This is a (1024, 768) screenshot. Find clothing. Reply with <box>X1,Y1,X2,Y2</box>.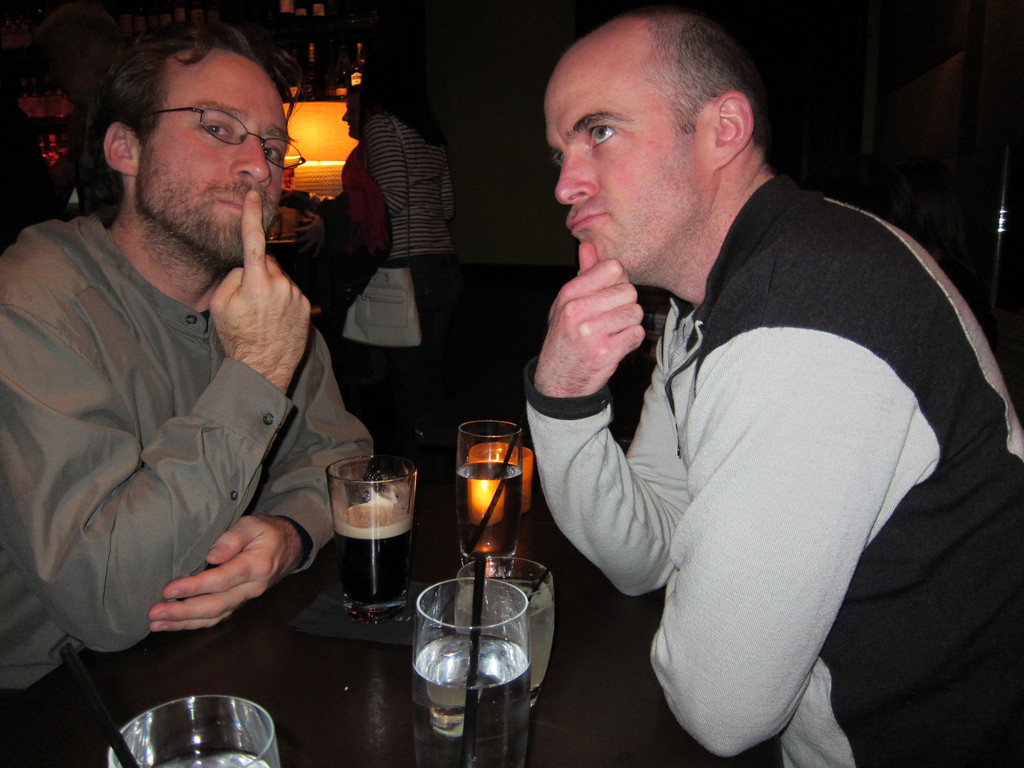
<box>359,109,457,336</box>.
